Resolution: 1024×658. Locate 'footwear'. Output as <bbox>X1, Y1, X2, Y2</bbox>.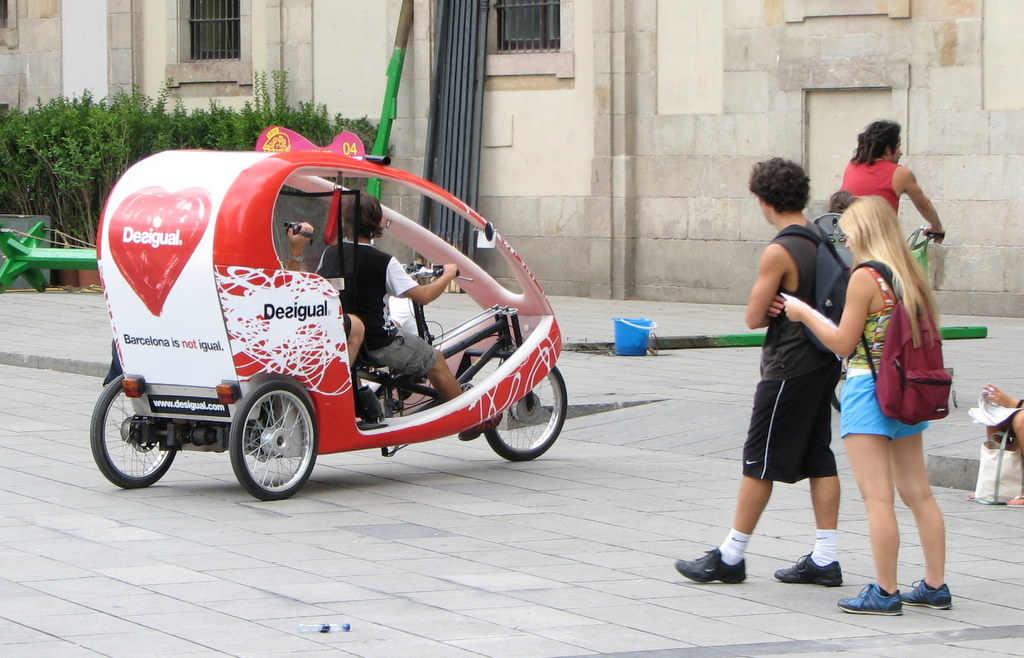
<bbox>898, 579, 952, 610</bbox>.
